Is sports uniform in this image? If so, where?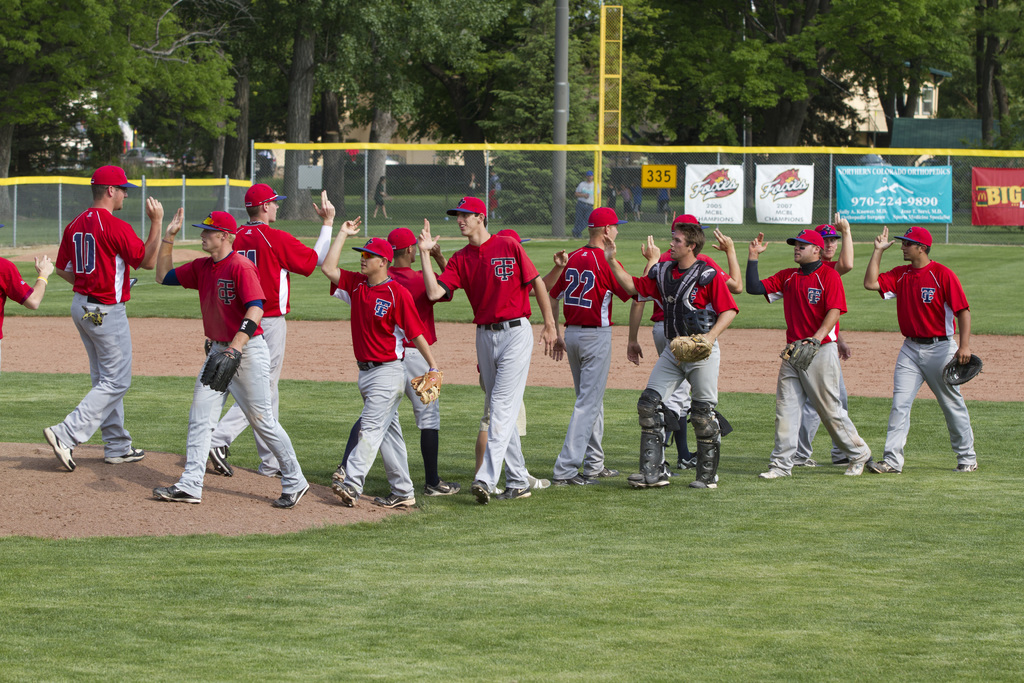
Yes, at l=48, t=201, r=157, b=447.
